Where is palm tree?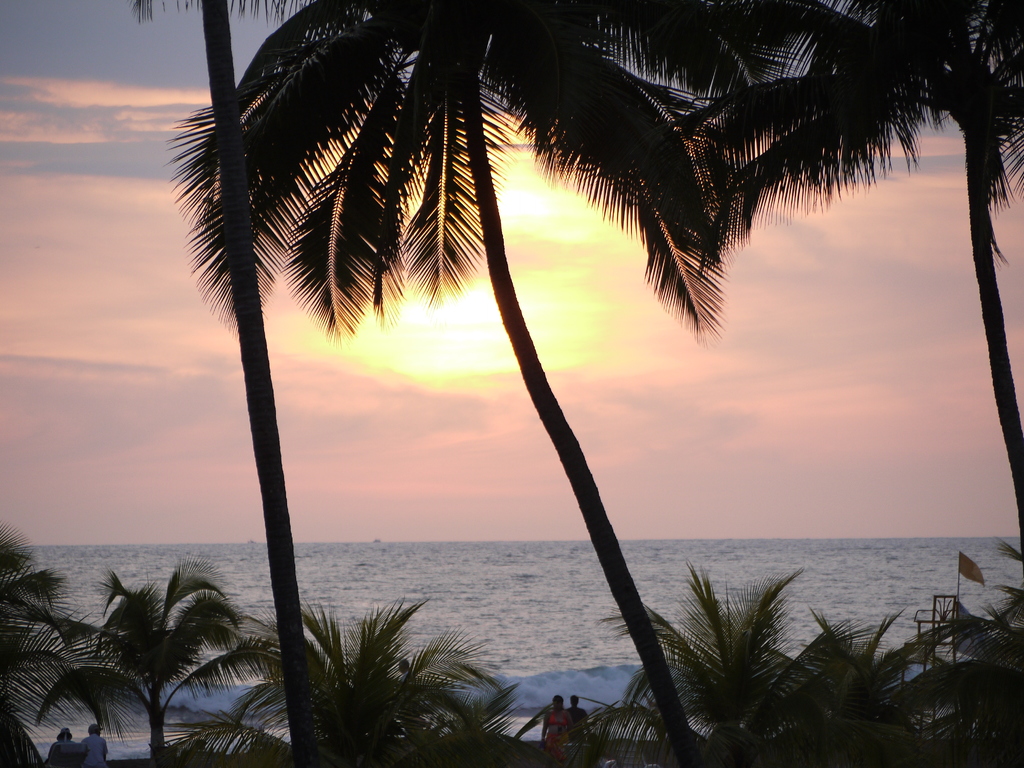
l=40, t=577, r=266, b=757.
